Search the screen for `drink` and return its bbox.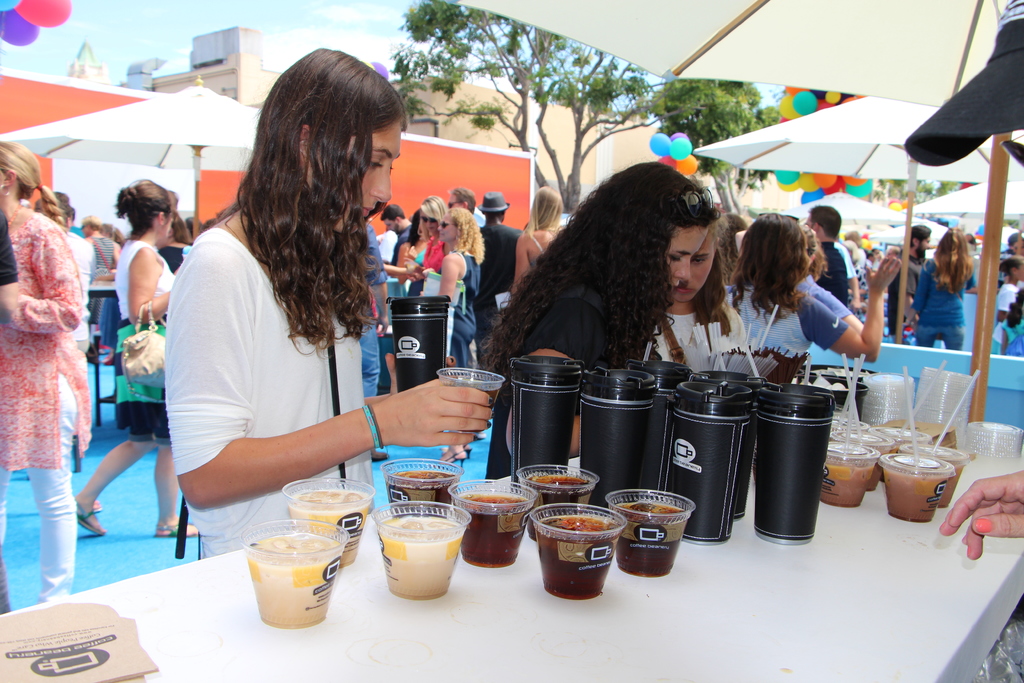
Found: x1=608, y1=502, x2=689, y2=578.
